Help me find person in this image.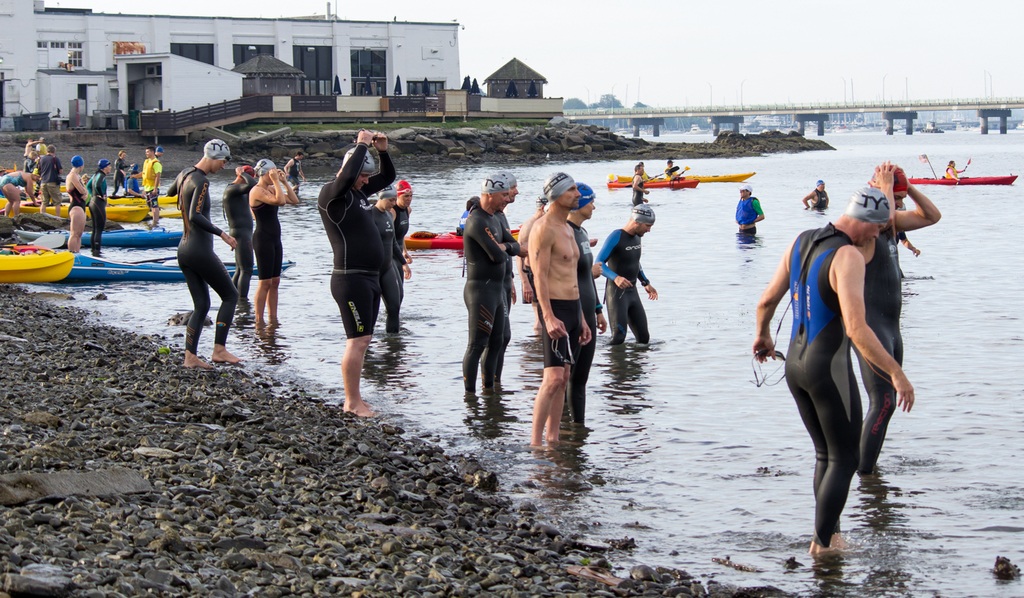
Found it: x1=500, y1=171, x2=519, y2=390.
